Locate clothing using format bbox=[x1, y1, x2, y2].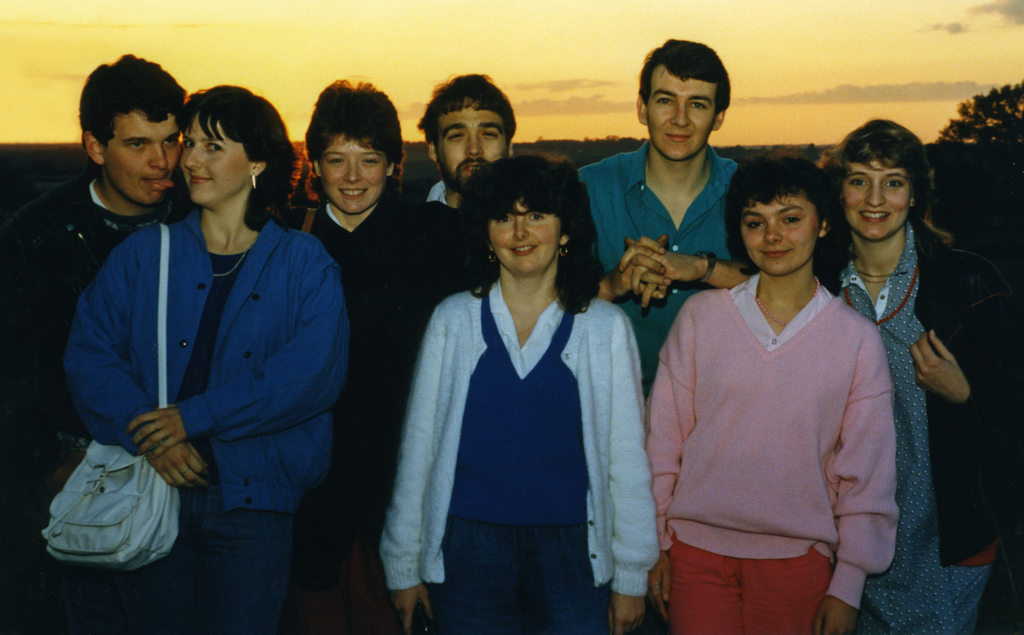
bbox=[657, 243, 918, 607].
